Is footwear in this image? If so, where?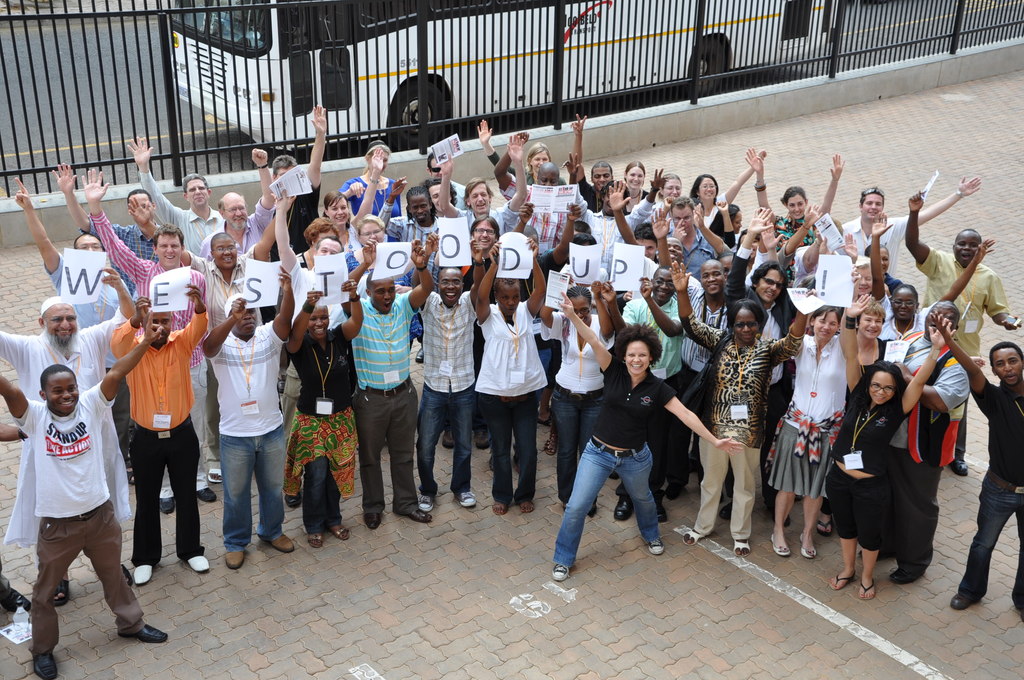
Yes, at {"left": 284, "top": 490, "right": 301, "bottom": 506}.
